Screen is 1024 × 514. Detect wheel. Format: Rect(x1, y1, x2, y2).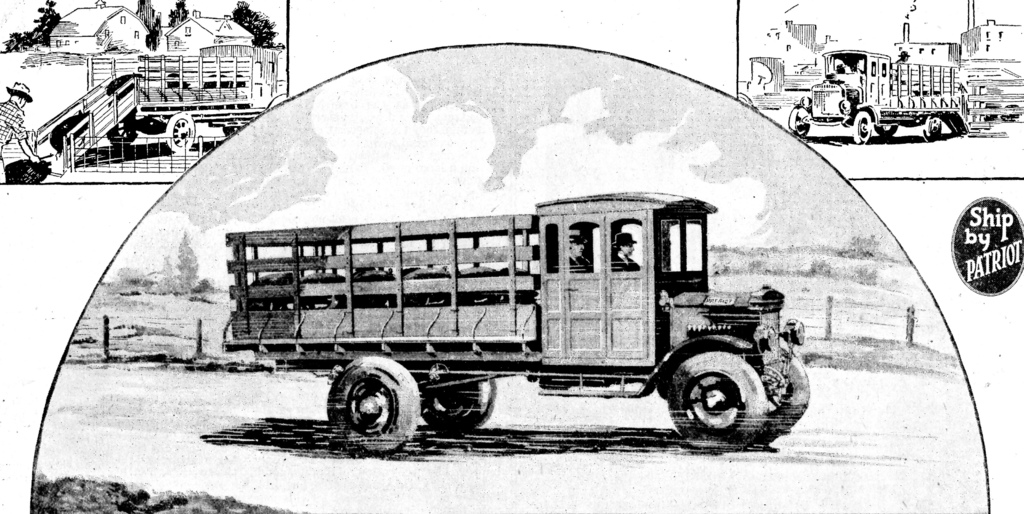
Rect(925, 114, 943, 142).
